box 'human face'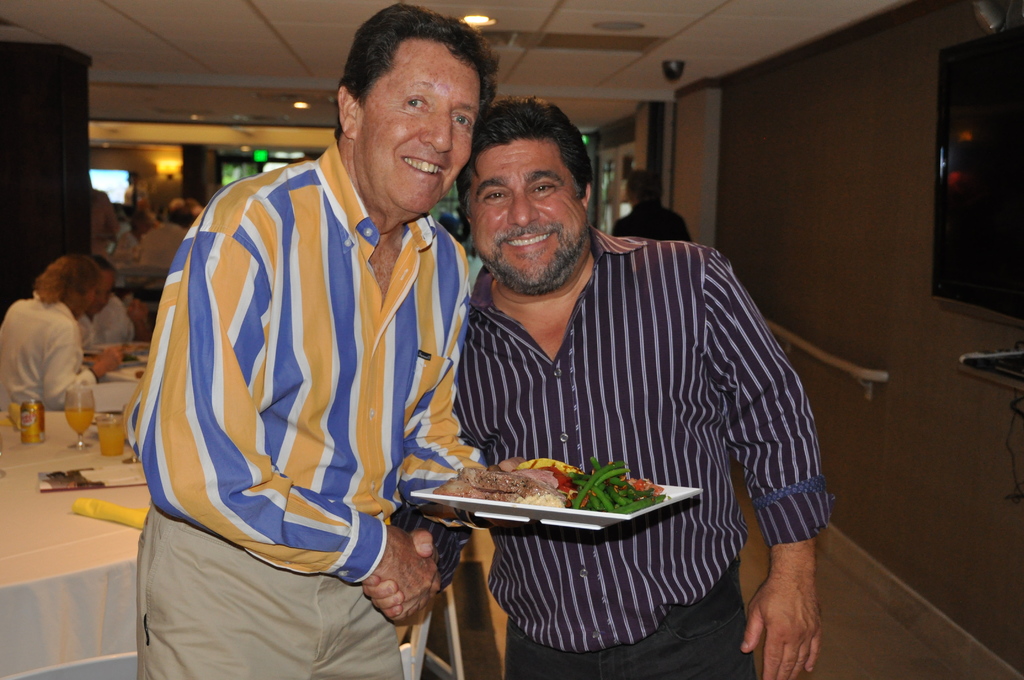
x1=355, y1=32, x2=479, y2=219
